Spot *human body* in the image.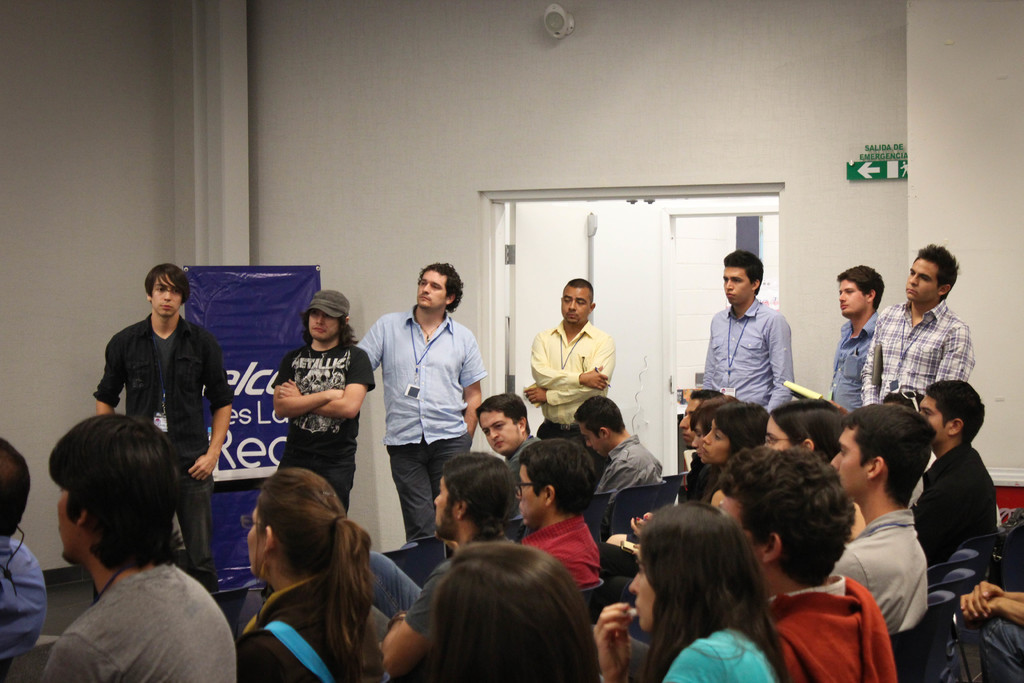
*human body* found at [left=378, top=536, right=516, bottom=682].
